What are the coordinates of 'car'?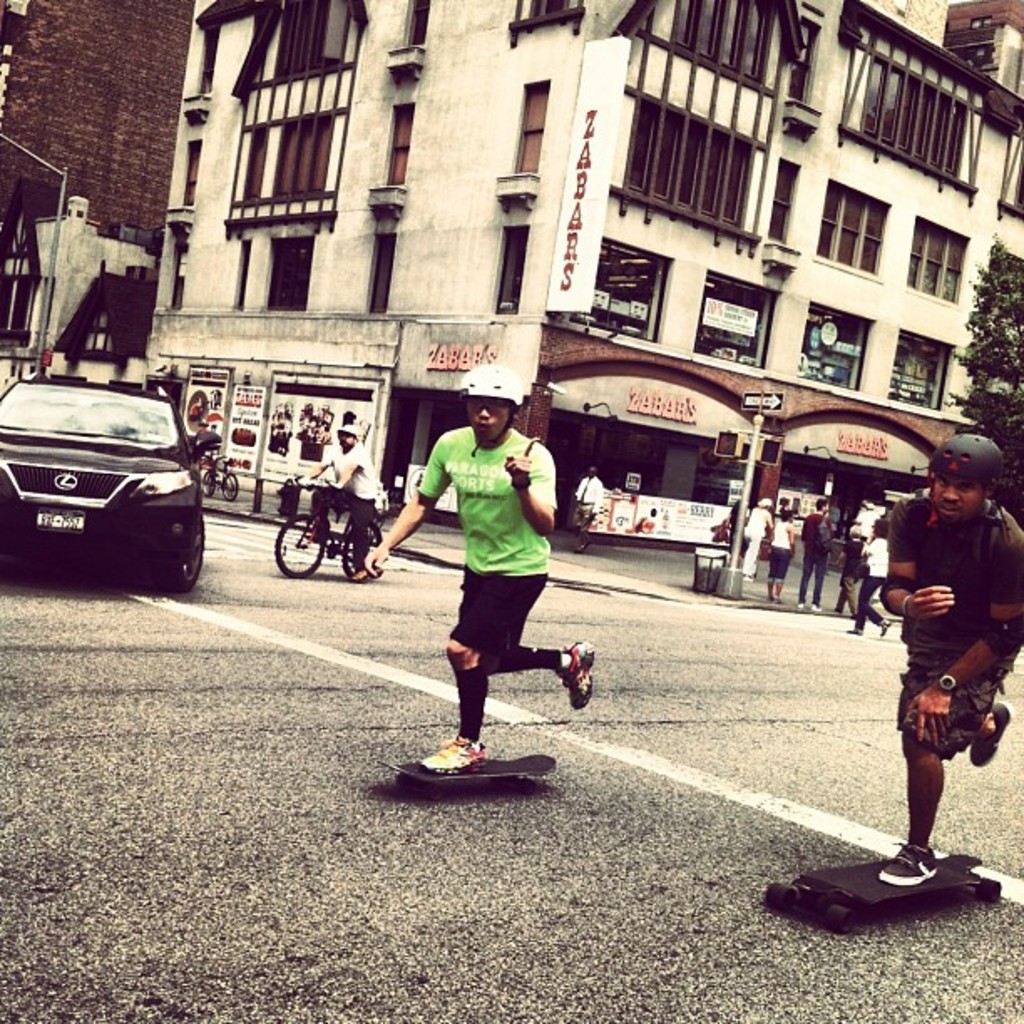
0/378/224/584.
